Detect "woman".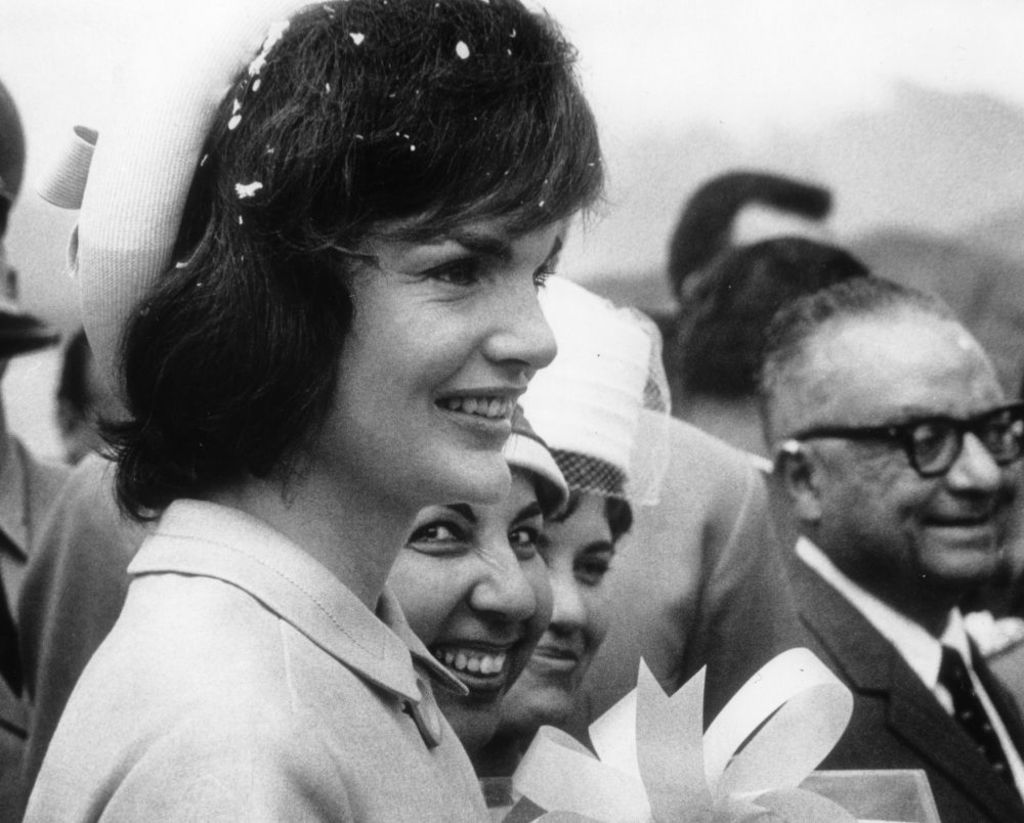
Detected at Rect(514, 274, 676, 822).
